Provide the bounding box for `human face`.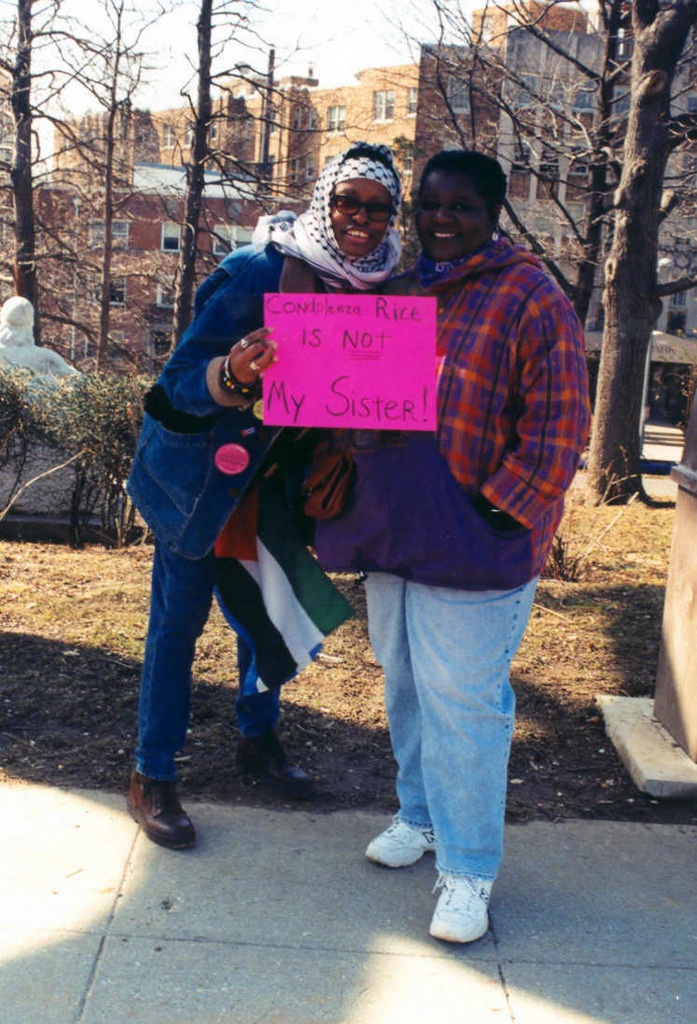
x1=412, y1=171, x2=483, y2=256.
